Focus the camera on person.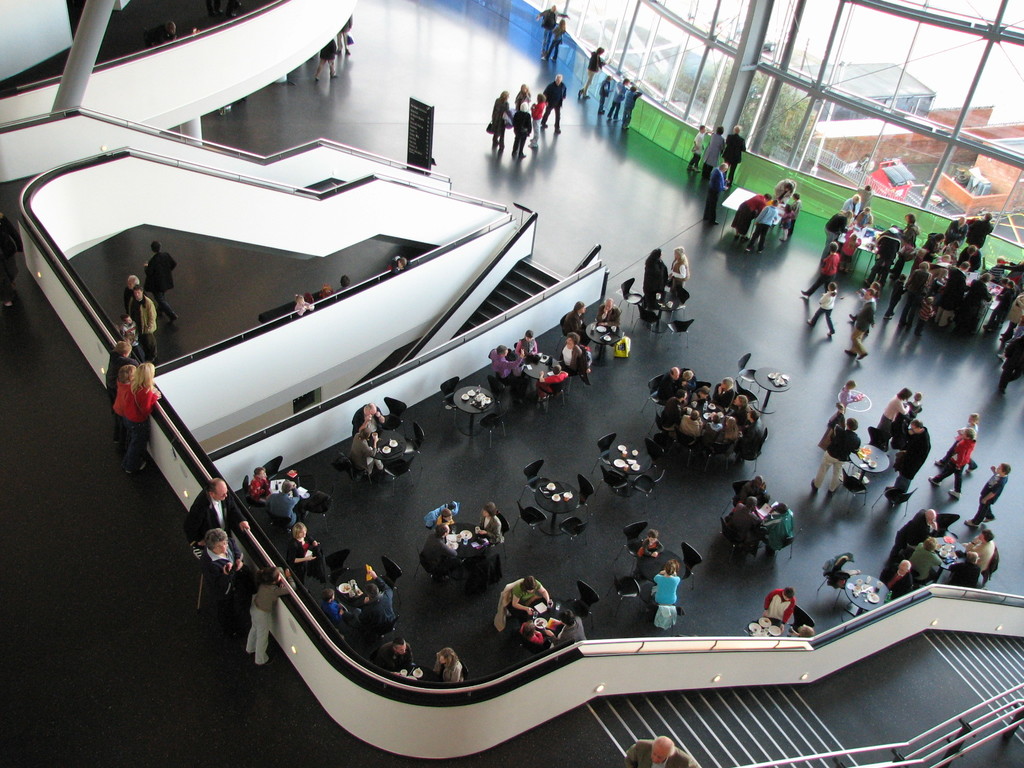
Focus region: l=965, t=463, r=1013, b=525.
